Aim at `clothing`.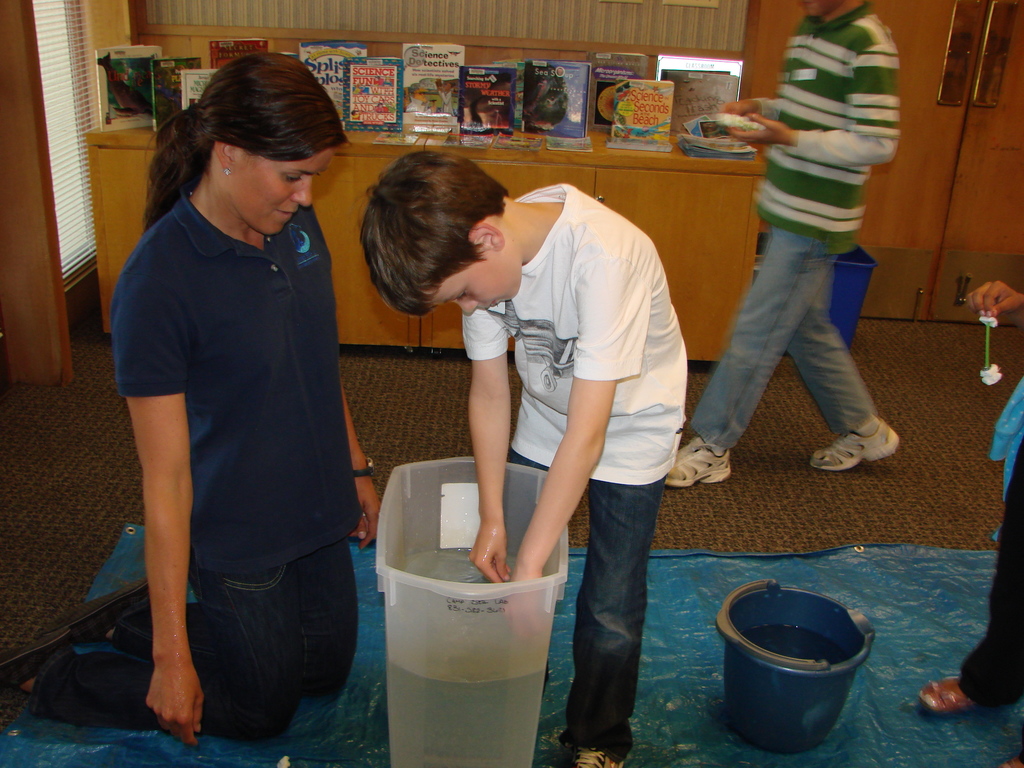
Aimed at locate(465, 177, 688, 764).
